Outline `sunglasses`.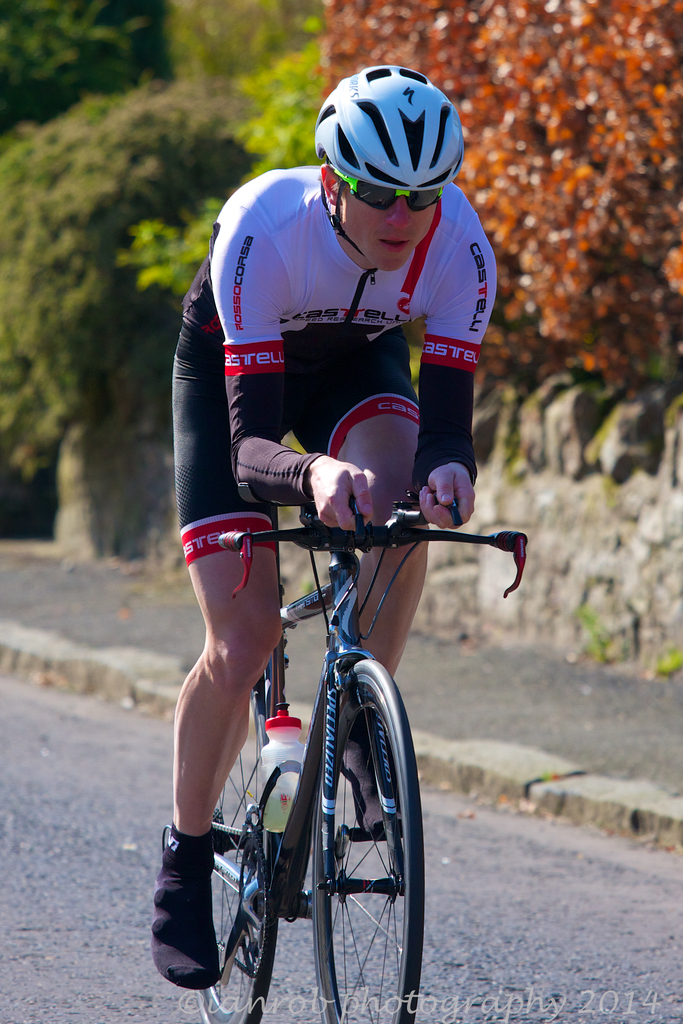
Outline: <region>329, 174, 449, 216</region>.
